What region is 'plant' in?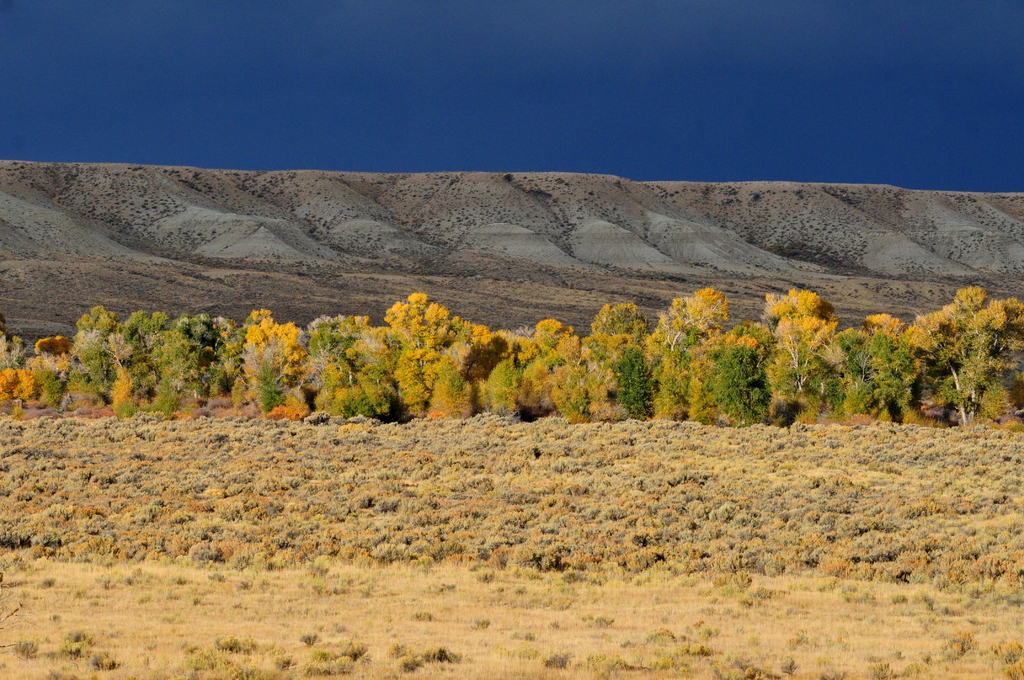
Rect(69, 631, 92, 642).
